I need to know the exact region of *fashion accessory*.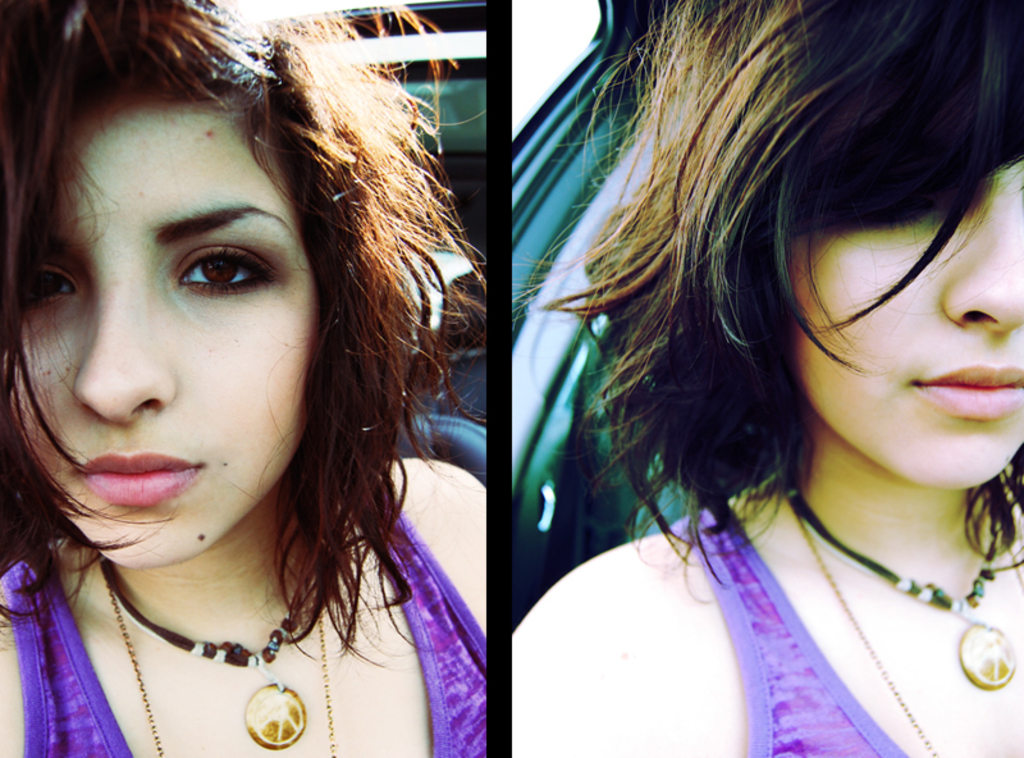
Region: 110:580:343:757.
